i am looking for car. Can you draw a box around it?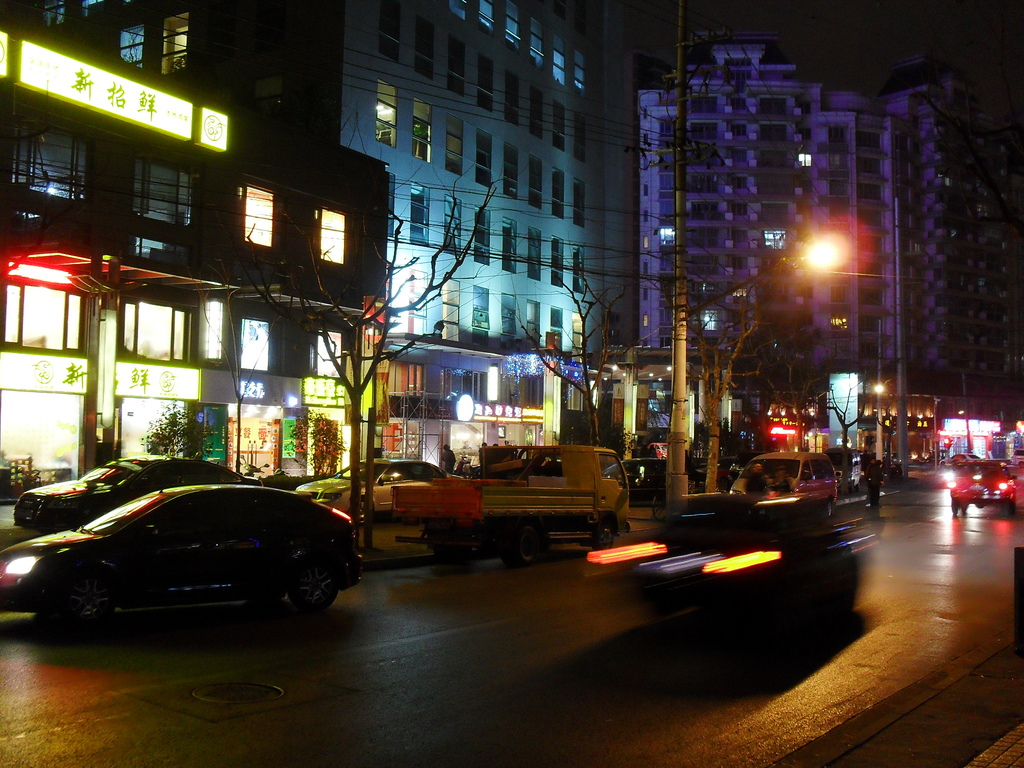
Sure, the bounding box is [0, 481, 365, 627].
